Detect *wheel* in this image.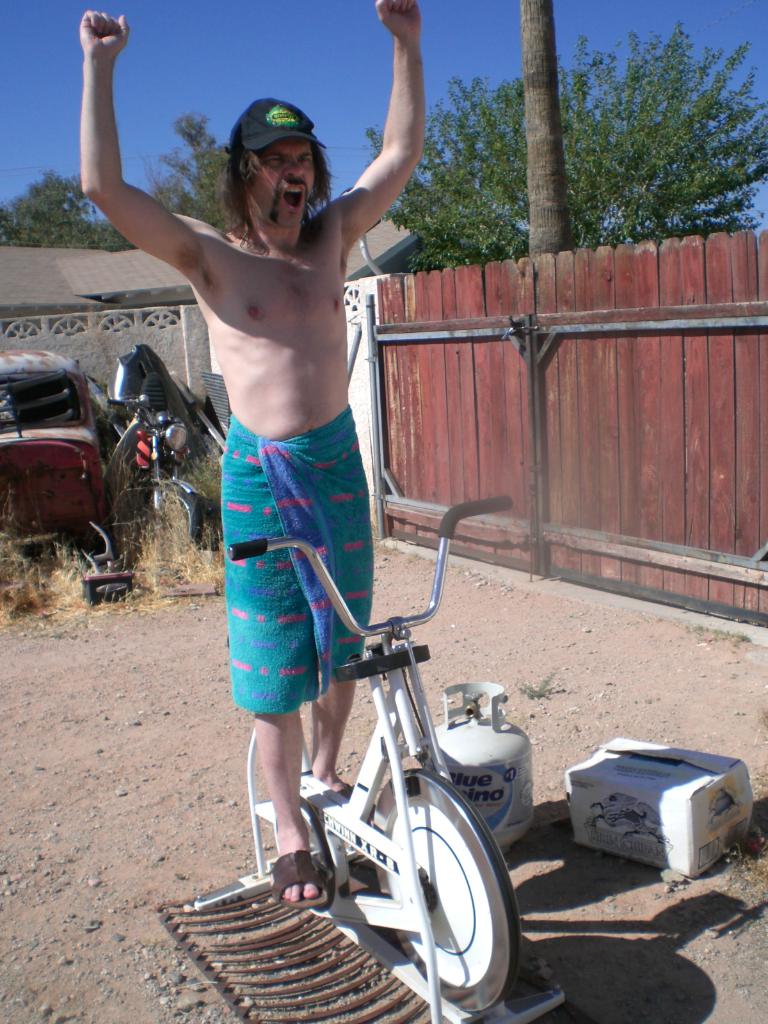
Detection: 378,780,510,993.
